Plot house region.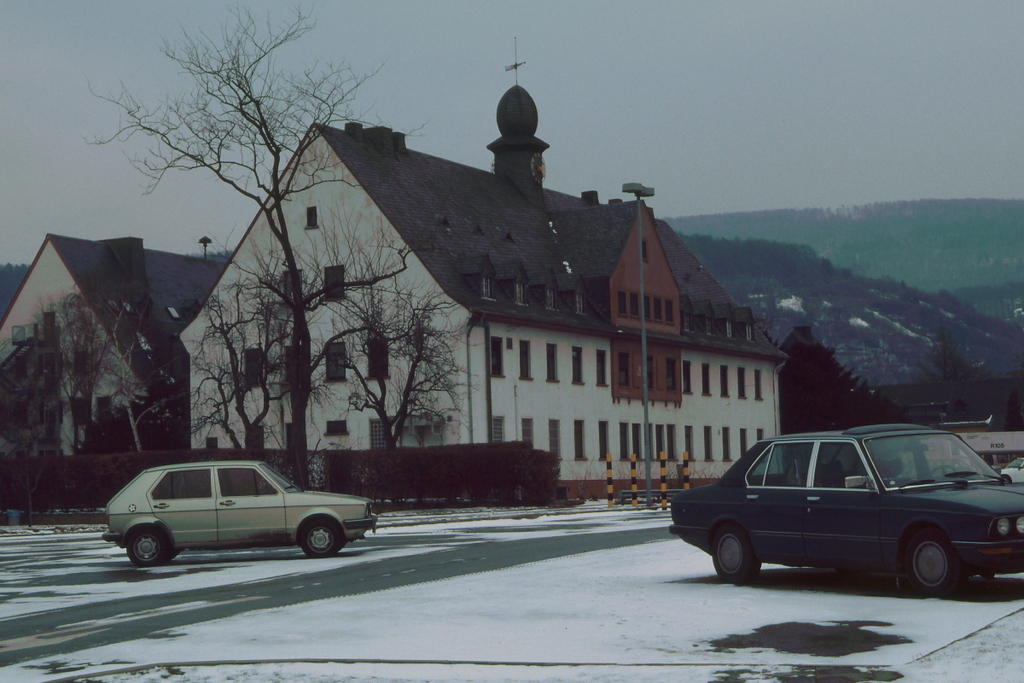
Plotted at locate(183, 127, 494, 441).
